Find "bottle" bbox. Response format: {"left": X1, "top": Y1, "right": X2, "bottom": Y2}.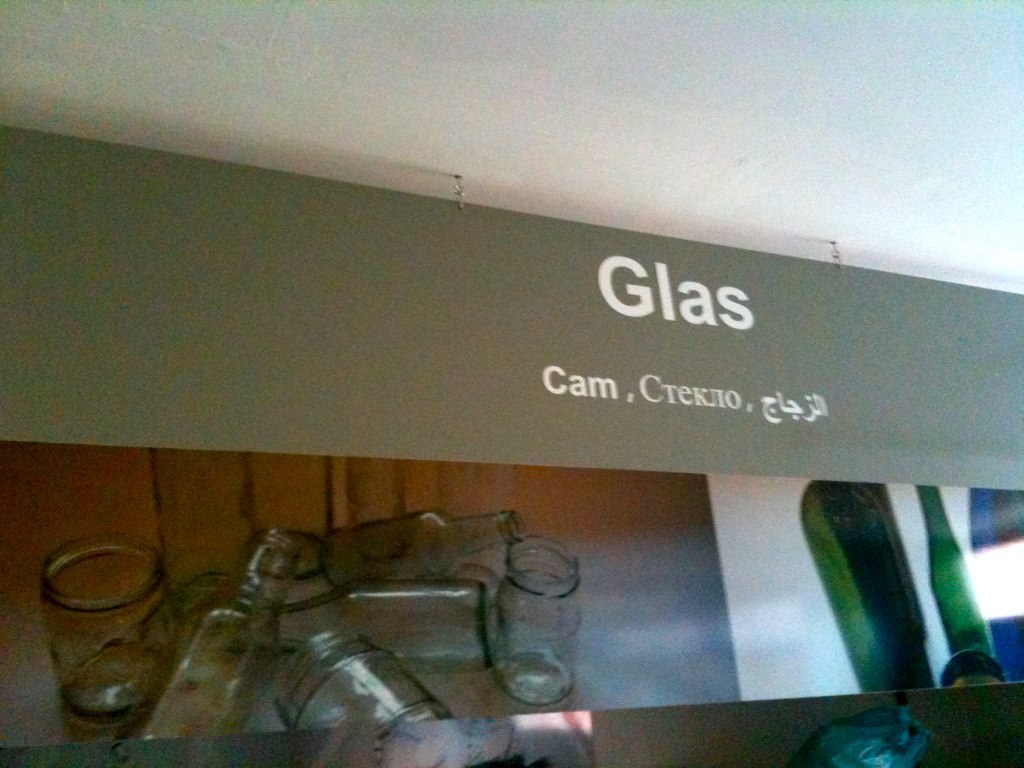
{"left": 103, "top": 521, "right": 293, "bottom": 760}.
